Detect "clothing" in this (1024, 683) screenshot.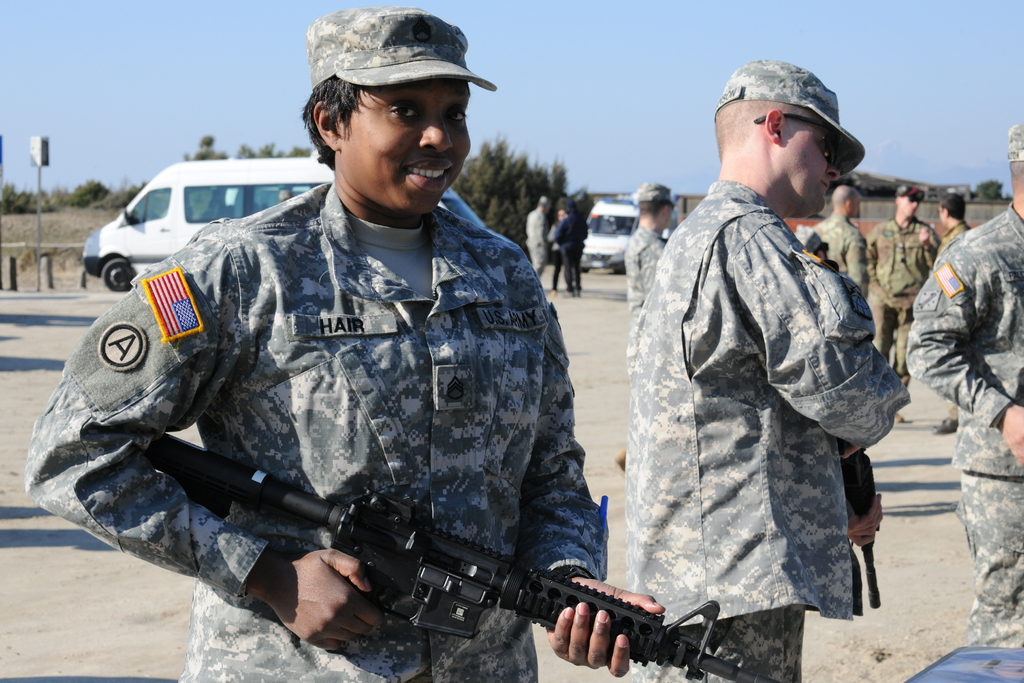
Detection: 620:174:915:682.
